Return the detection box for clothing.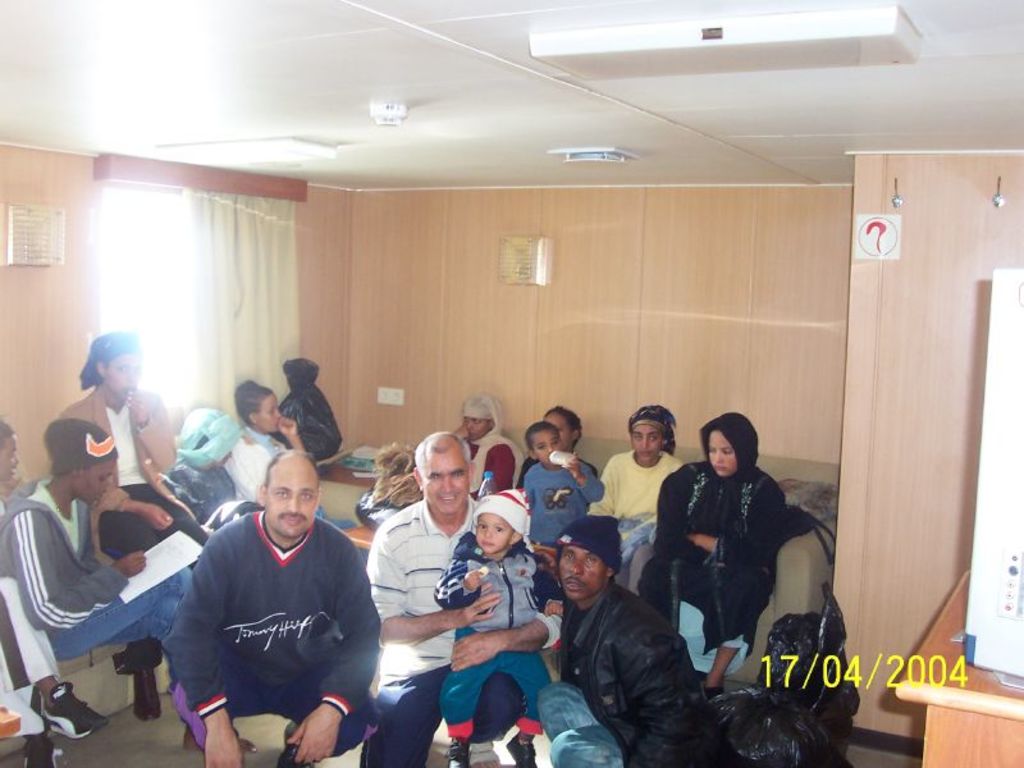
[169, 461, 233, 520].
